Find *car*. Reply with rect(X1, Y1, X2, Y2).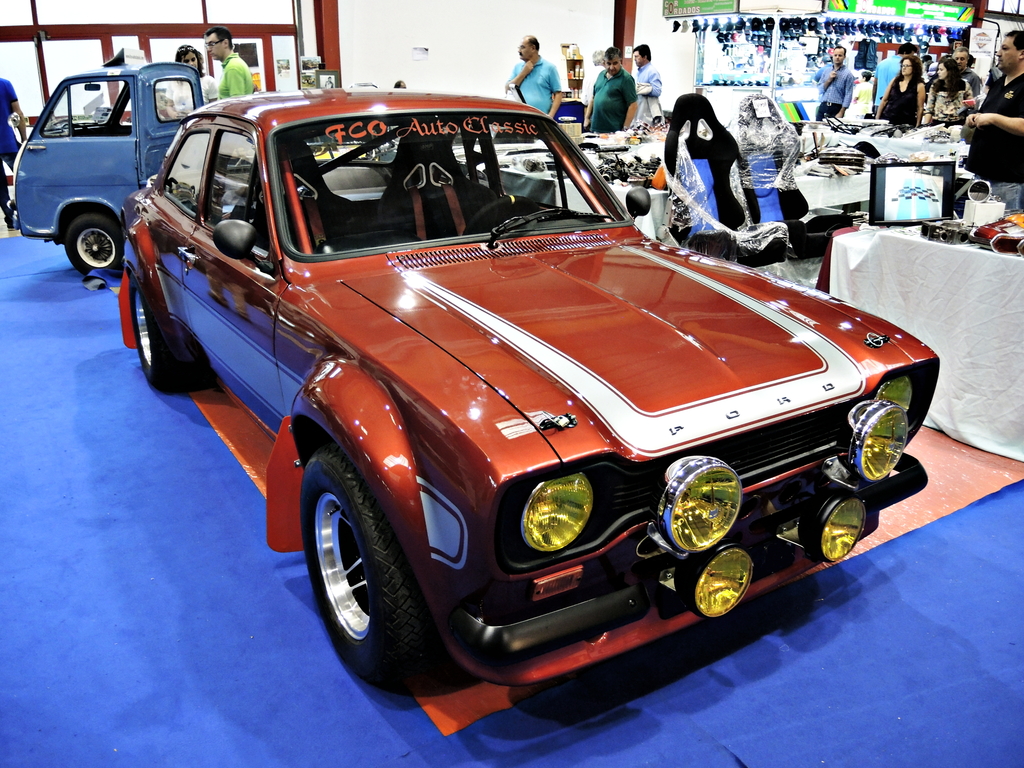
rect(104, 100, 940, 716).
